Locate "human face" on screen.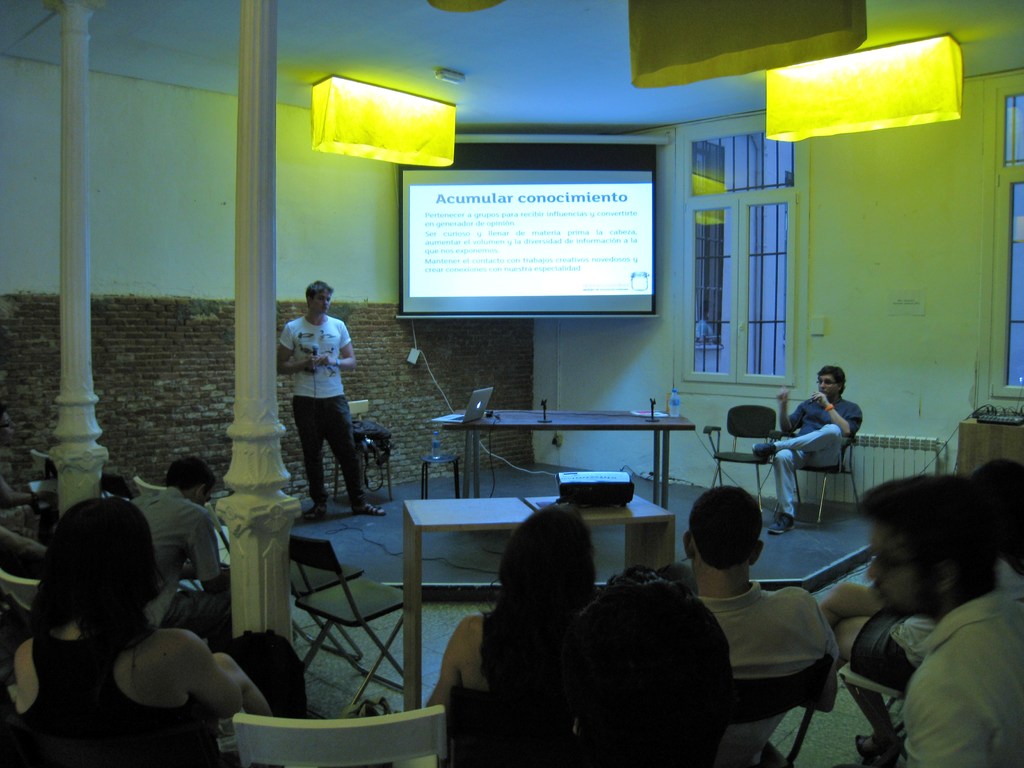
On screen at left=816, top=375, right=837, bottom=400.
